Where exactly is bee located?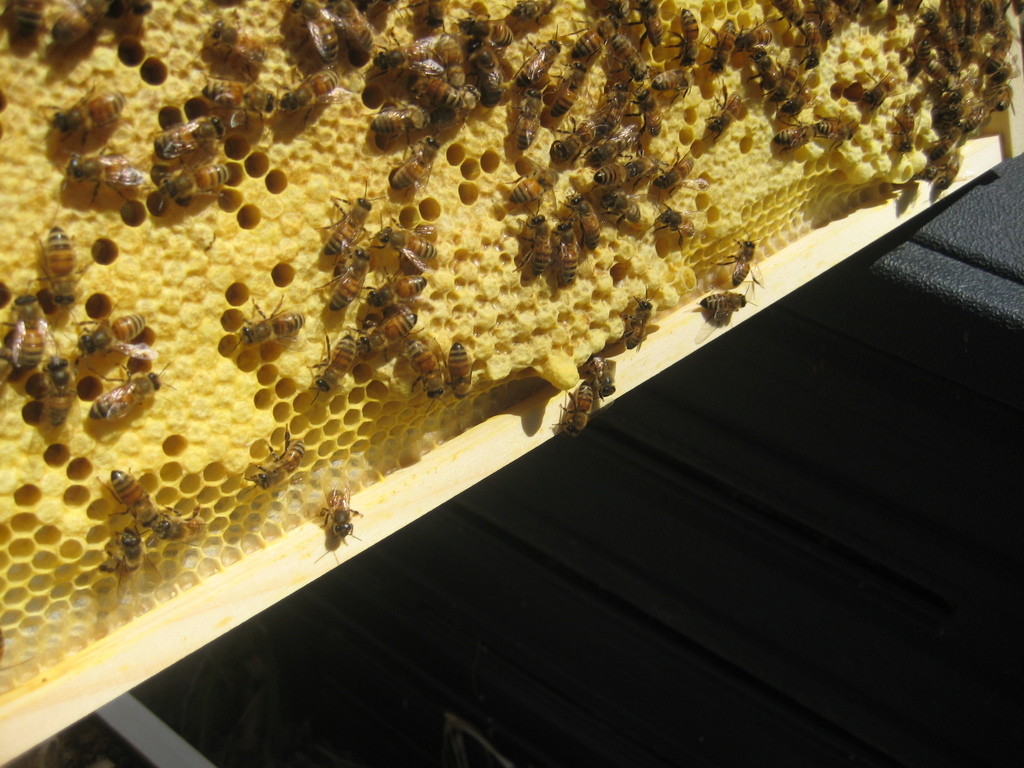
Its bounding box is <box>6,0,49,47</box>.
